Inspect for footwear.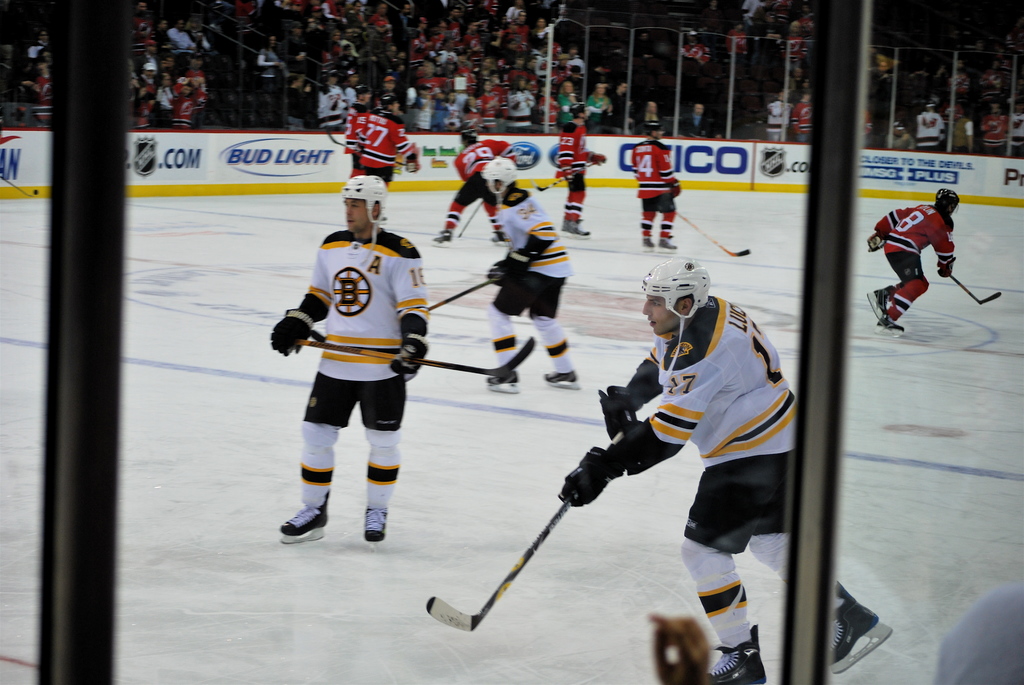
Inspection: pyautogui.locateOnScreen(541, 366, 584, 384).
